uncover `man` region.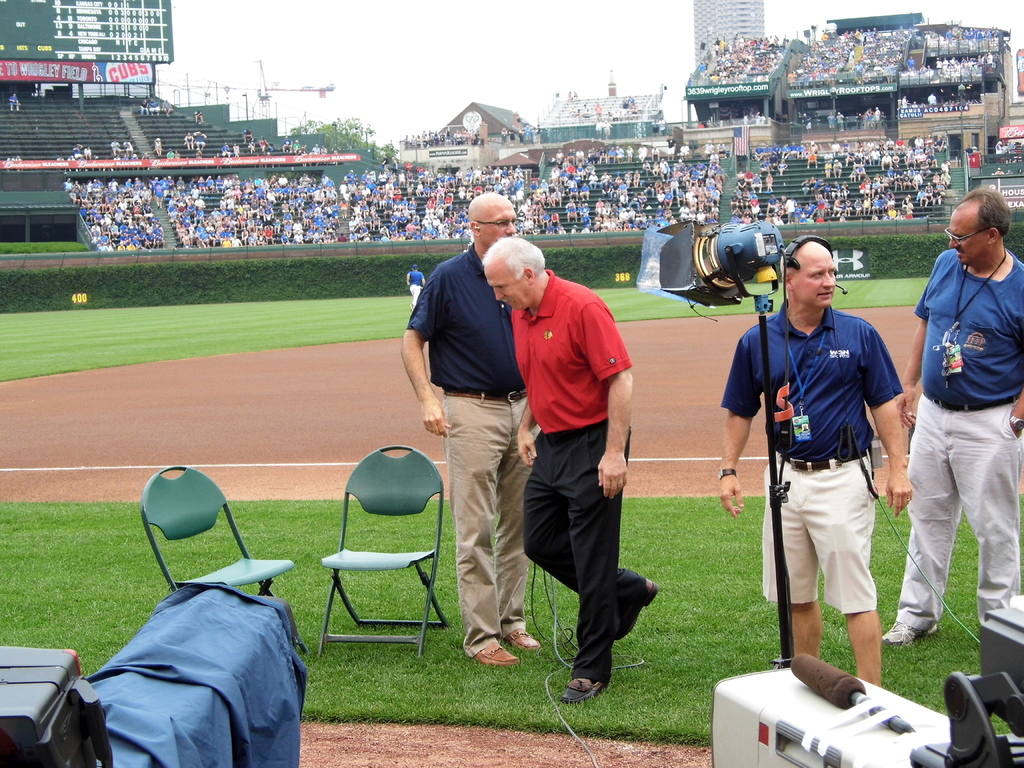
Uncovered: 243, 127, 253, 143.
